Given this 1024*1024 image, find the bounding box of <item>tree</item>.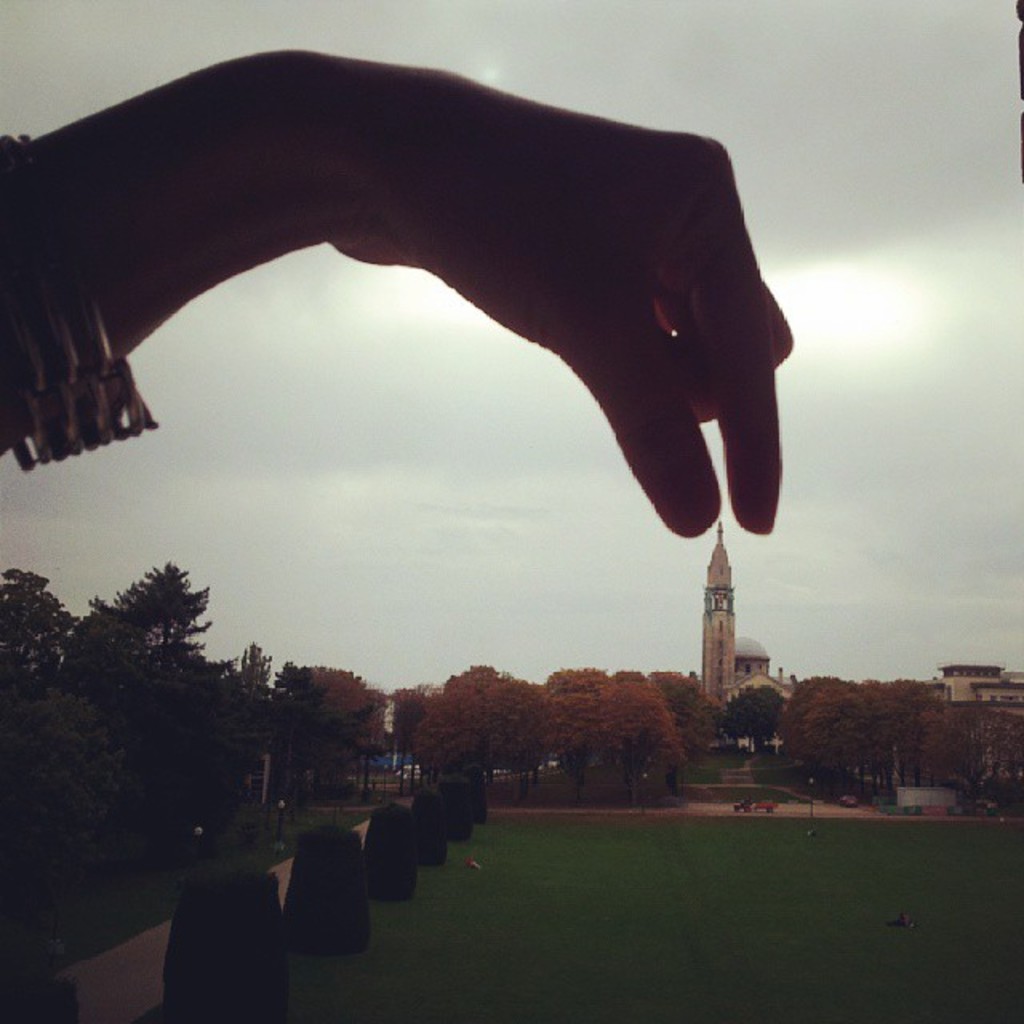
(368, 787, 424, 910).
